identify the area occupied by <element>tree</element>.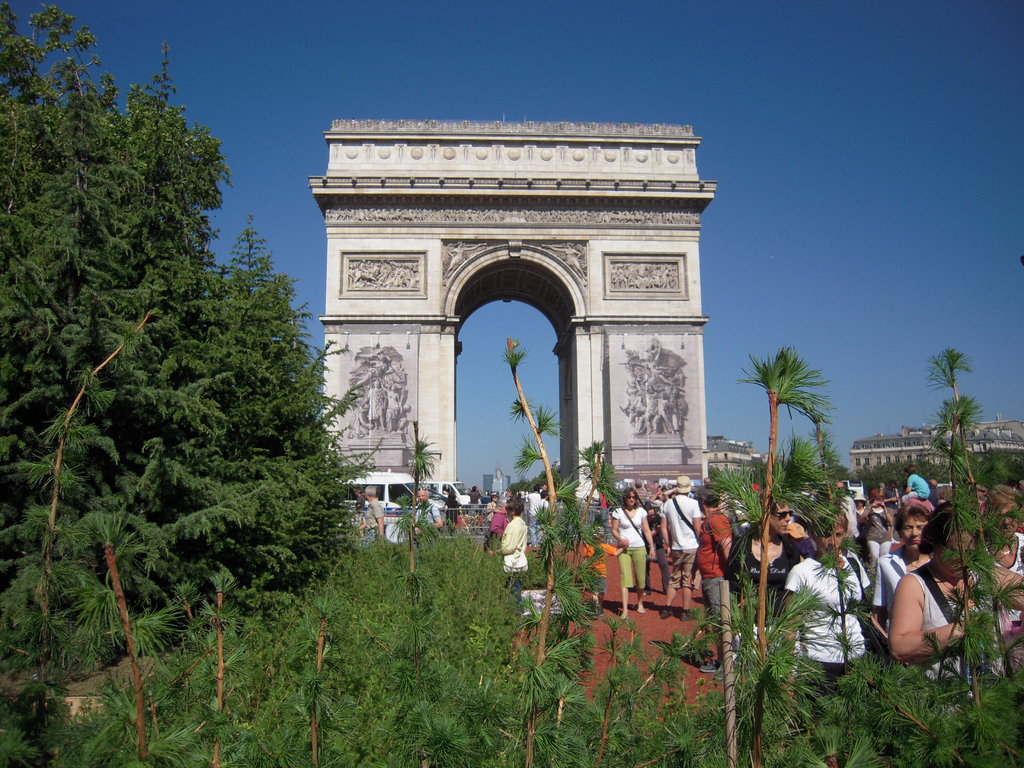
Area: Rect(767, 682, 877, 767).
